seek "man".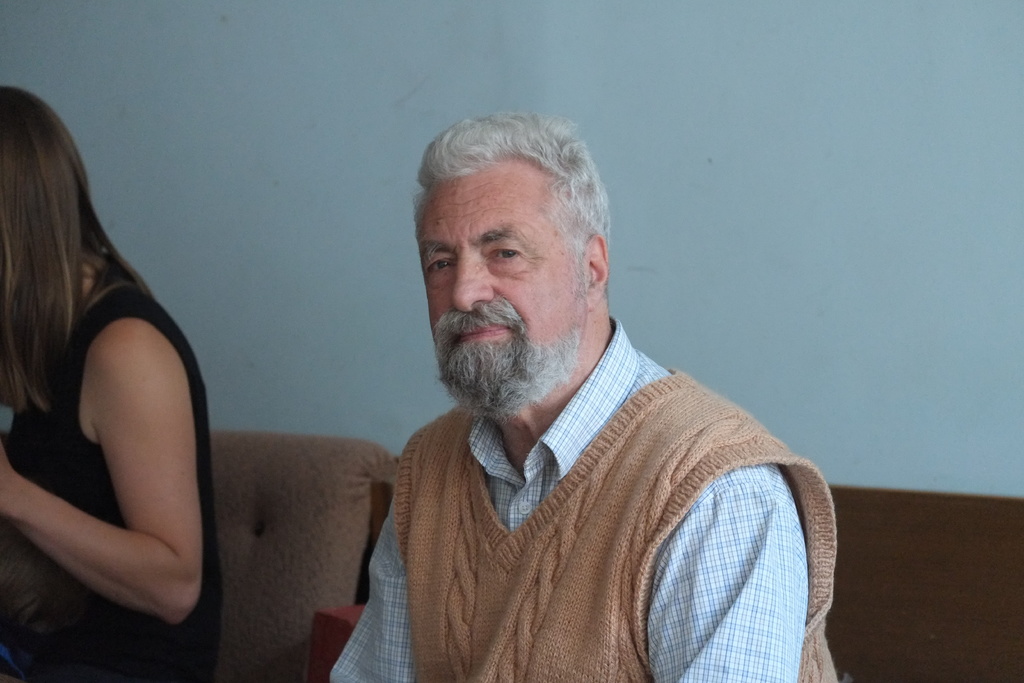
(318,111,842,673).
